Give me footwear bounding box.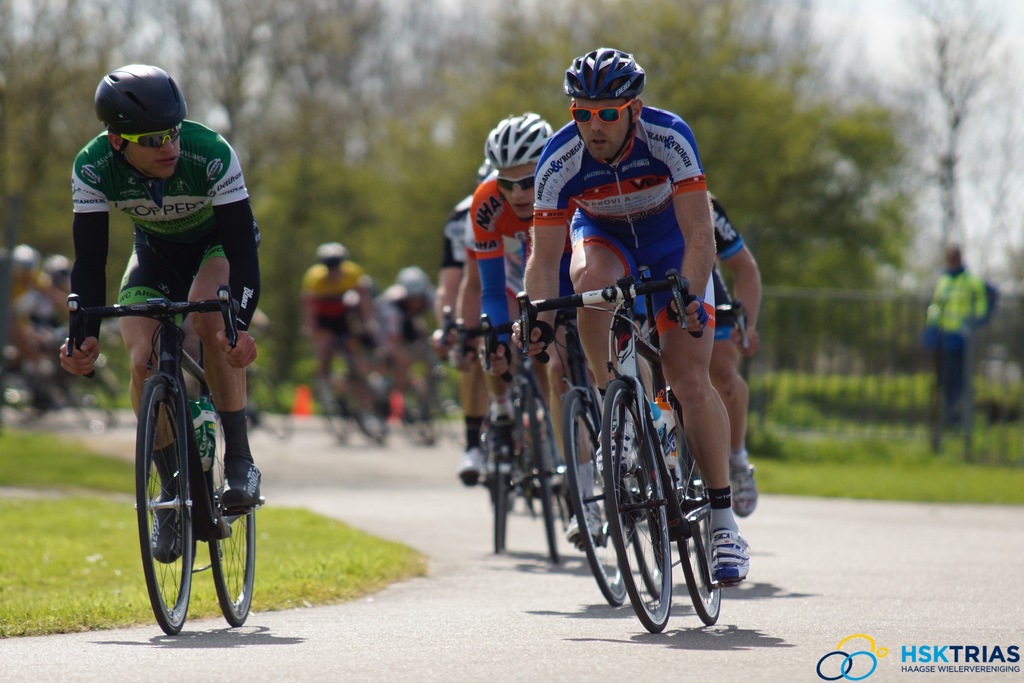
left=728, top=459, right=758, bottom=516.
